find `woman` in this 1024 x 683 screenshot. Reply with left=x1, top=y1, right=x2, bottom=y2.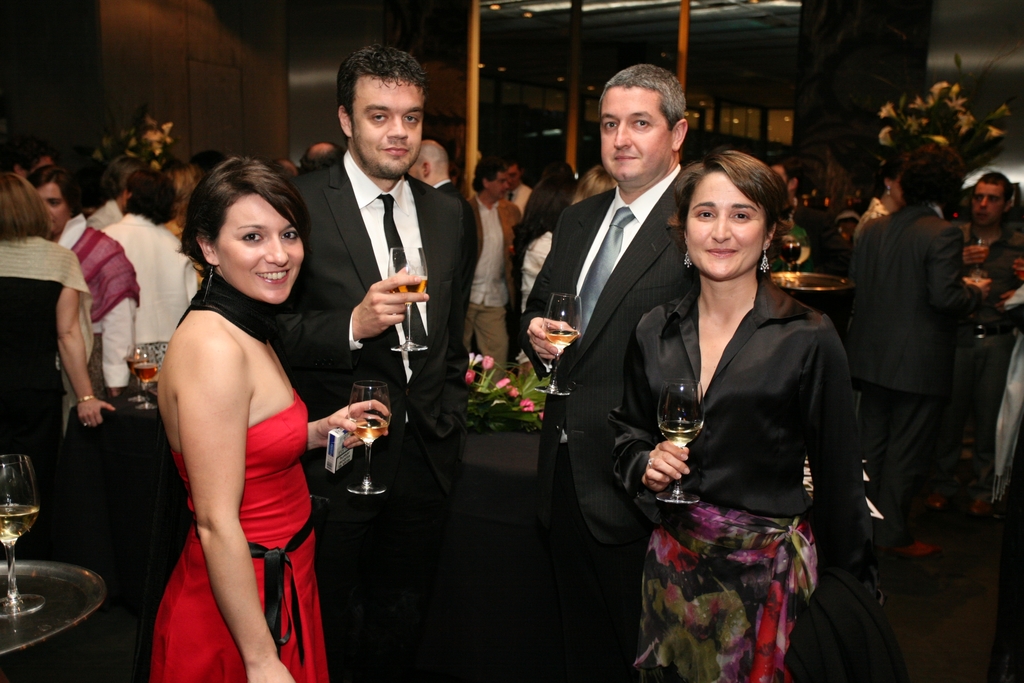
left=507, top=171, right=580, bottom=329.
